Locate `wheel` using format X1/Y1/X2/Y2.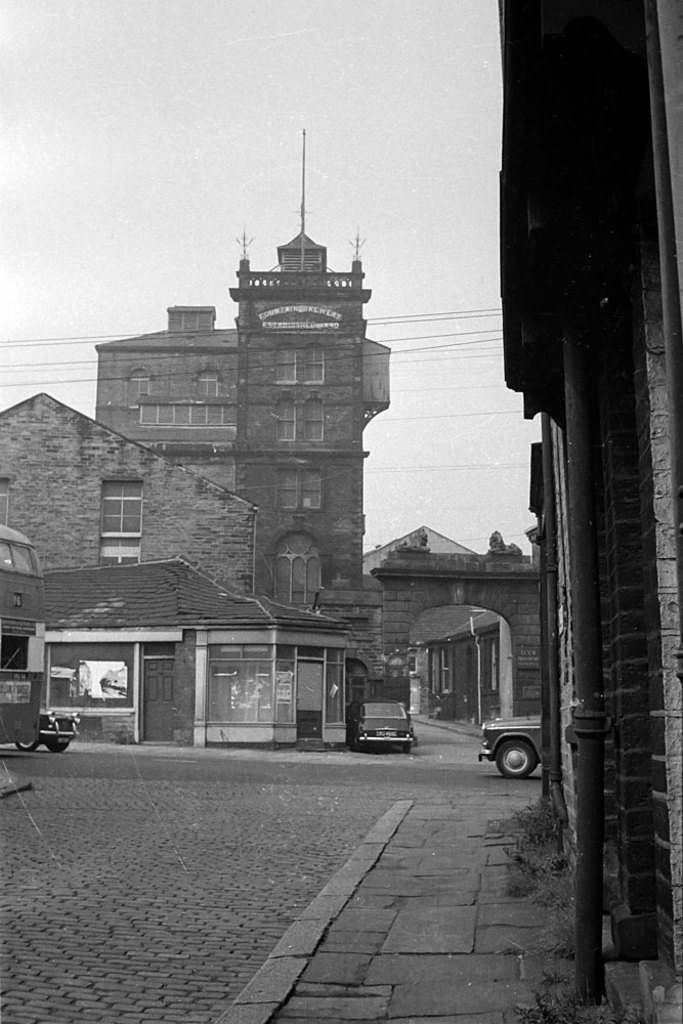
17/736/43/748.
